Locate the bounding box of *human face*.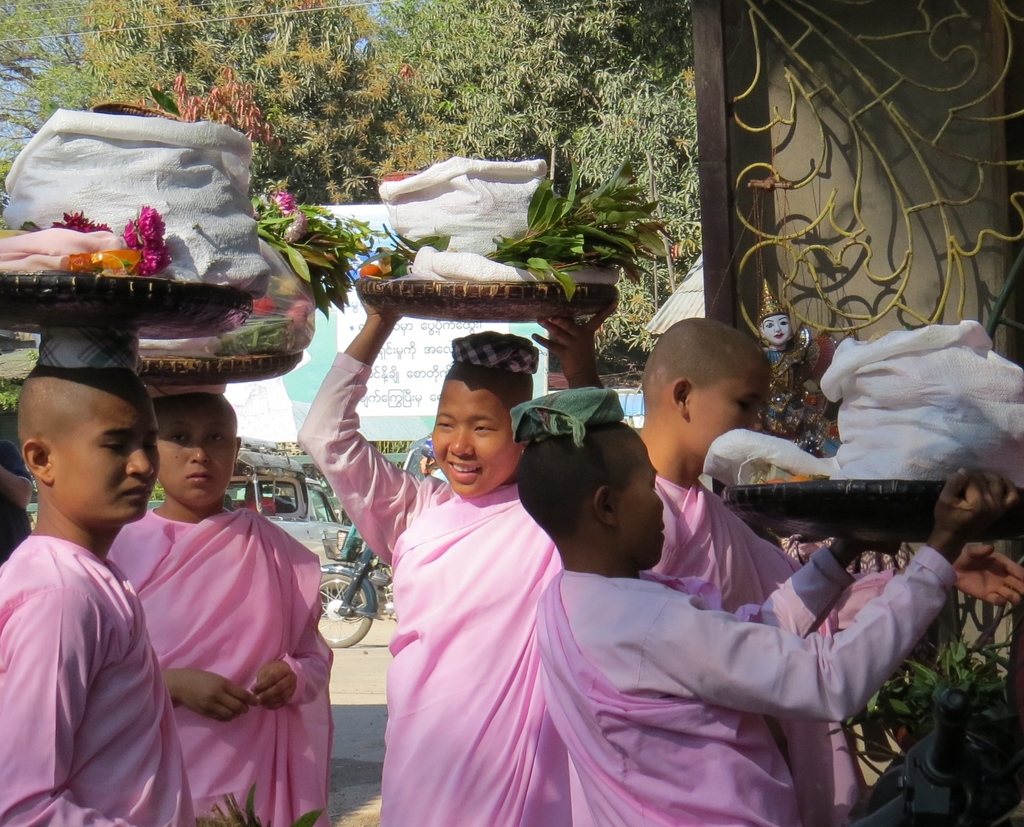
Bounding box: <region>616, 435, 668, 568</region>.
